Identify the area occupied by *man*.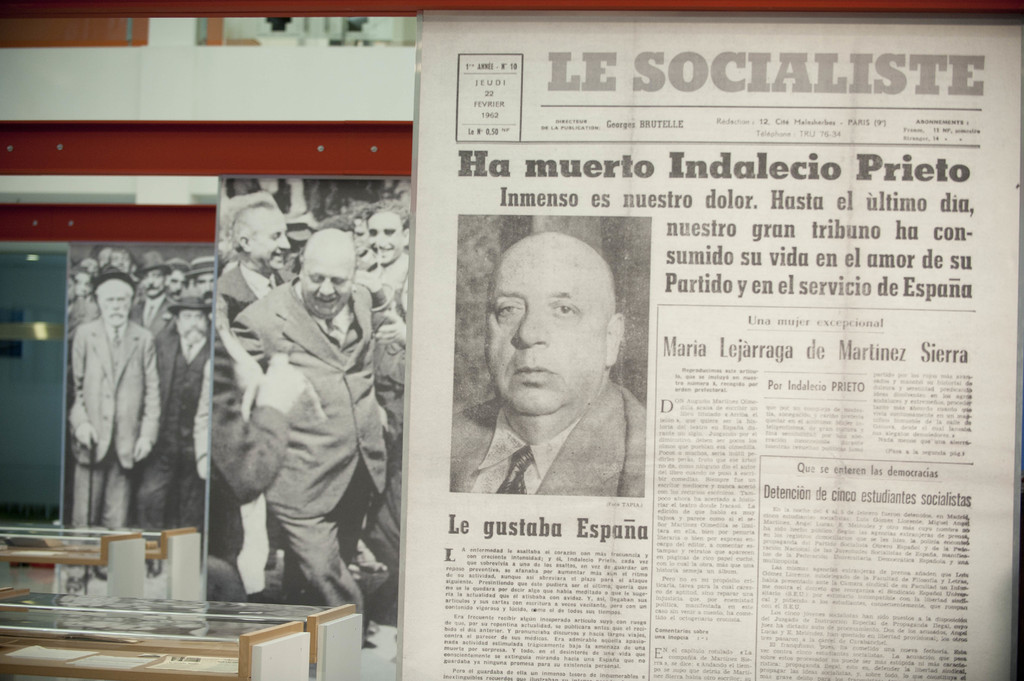
Area: [445,241,665,519].
